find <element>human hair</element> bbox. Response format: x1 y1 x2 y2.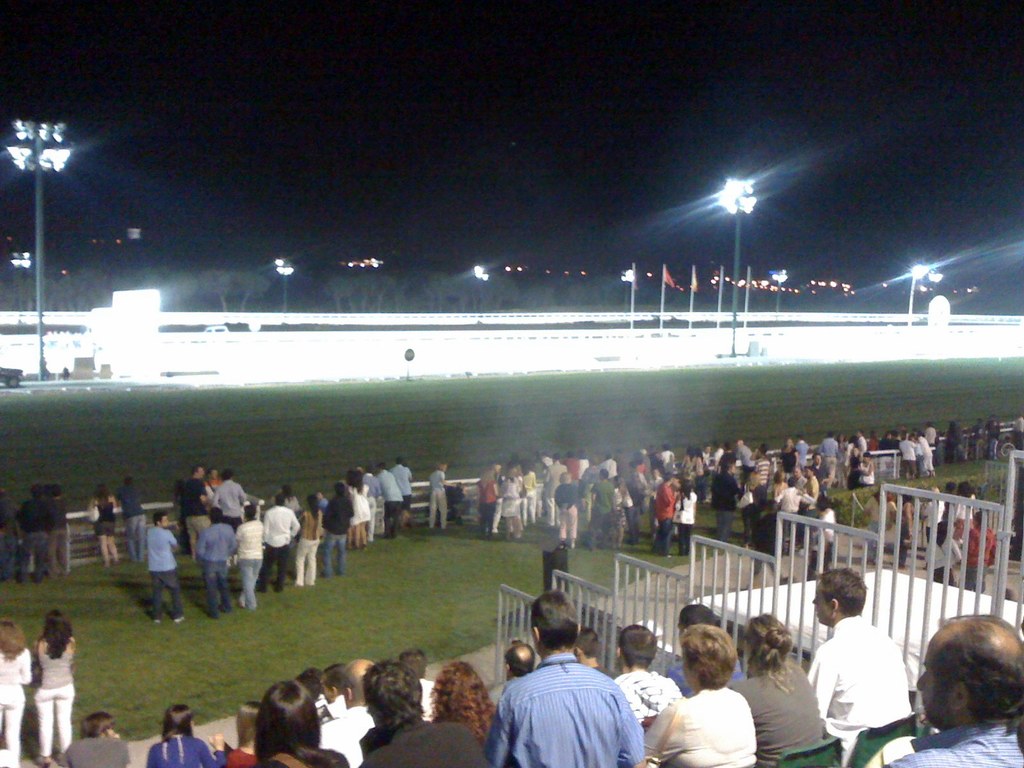
206 466 218 479.
